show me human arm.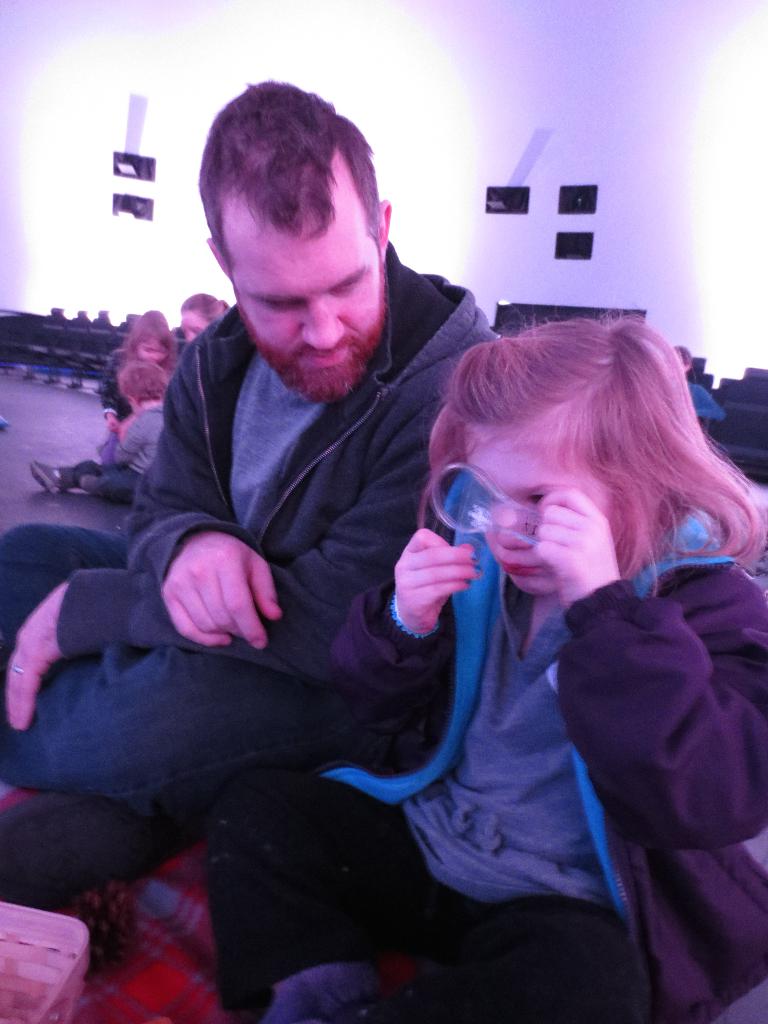
human arm is here: box(122, 348, 282, 648).
